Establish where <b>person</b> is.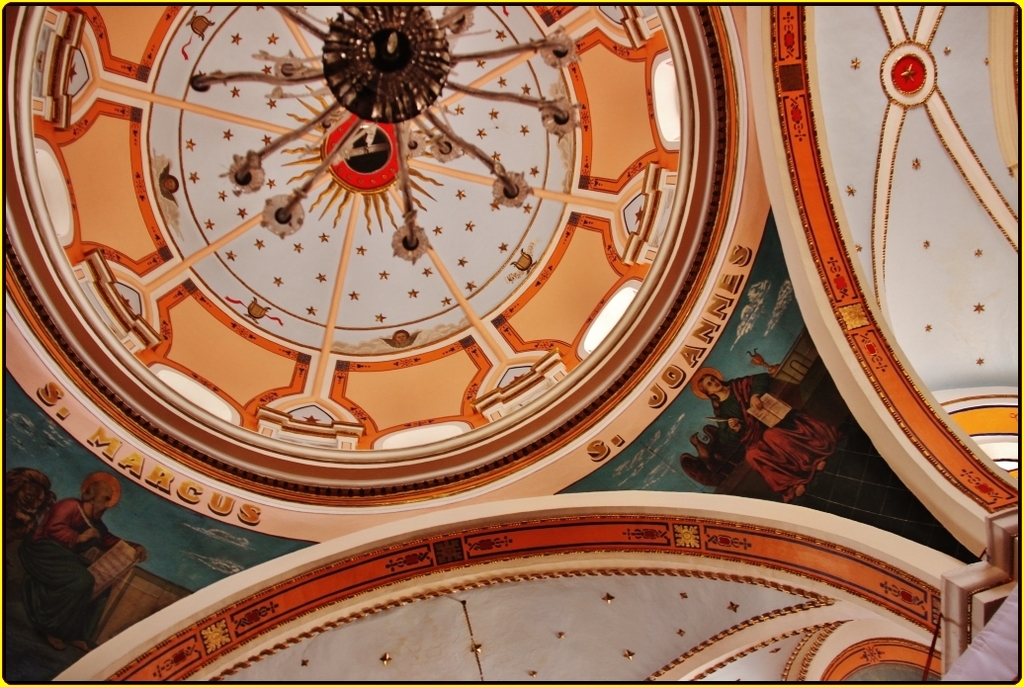
Established at x1=30 y1=469 x2=107 y2=658.
